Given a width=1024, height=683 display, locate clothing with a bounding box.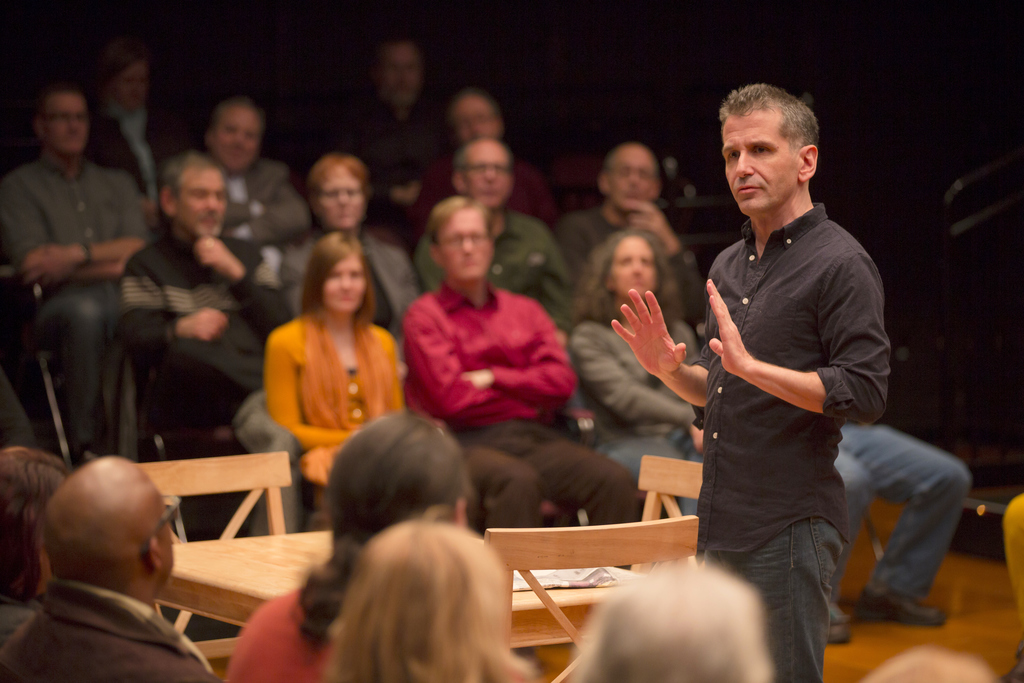
Located: {"left": 275, "top": 224, "right": 420, "bottom": 331}.
